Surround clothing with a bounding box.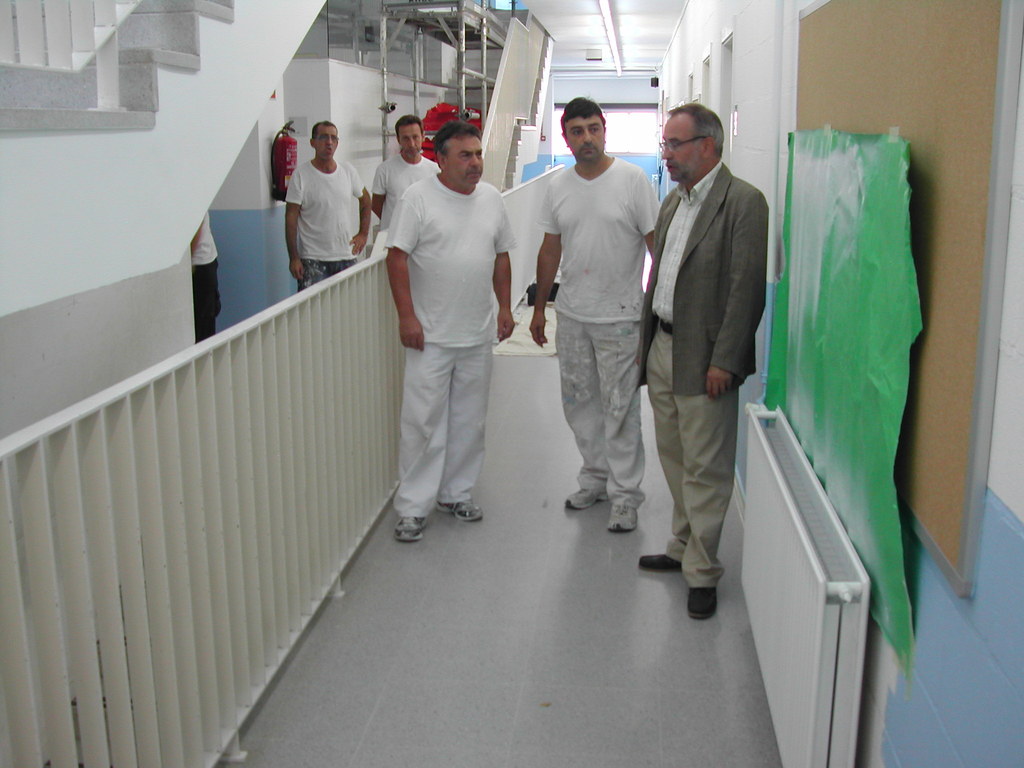
{"x1": 383, "y1": 172, "x2": 516, "y2": 524}.
